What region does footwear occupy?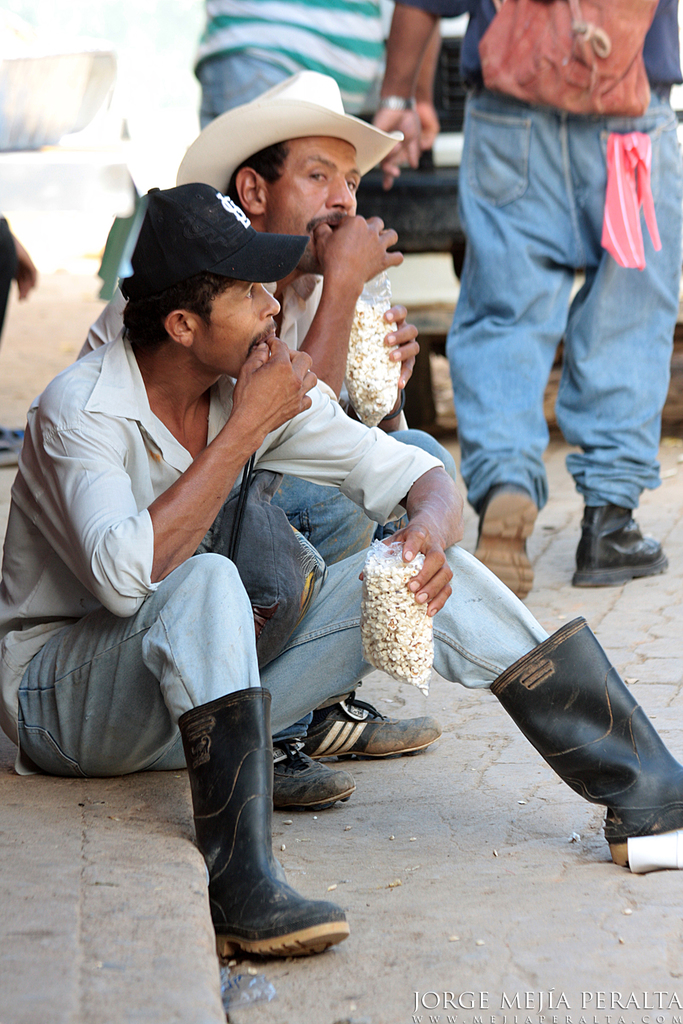
262/741/359/812.
